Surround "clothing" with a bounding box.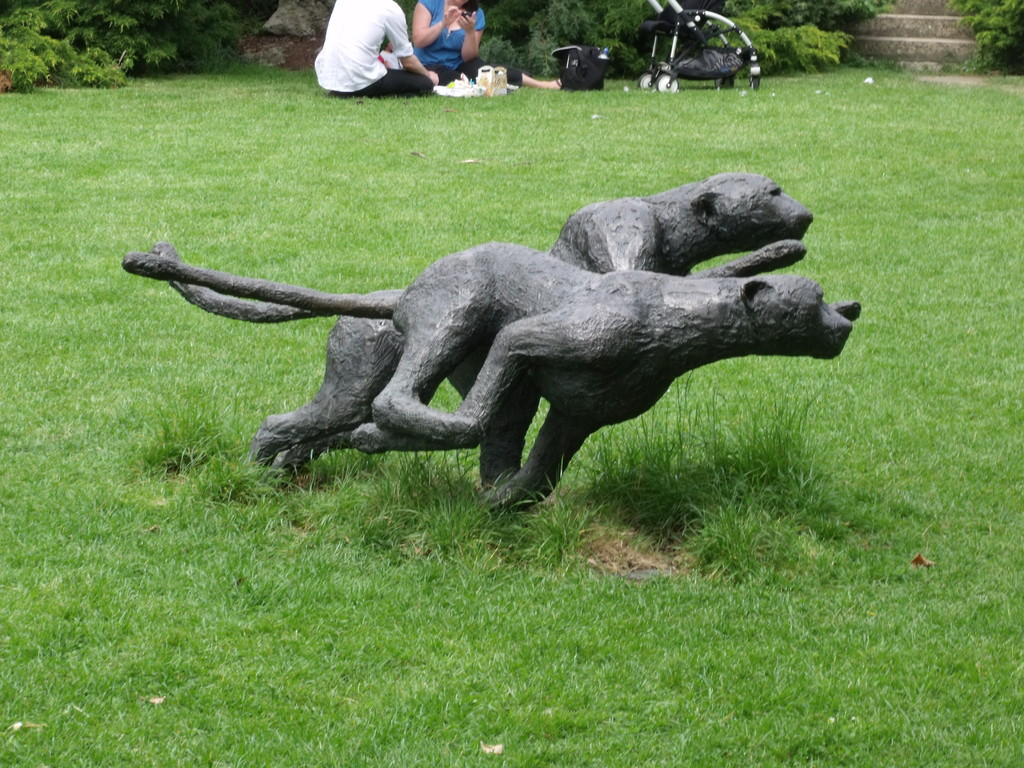
l=435, t=58, r=519, b=86.
